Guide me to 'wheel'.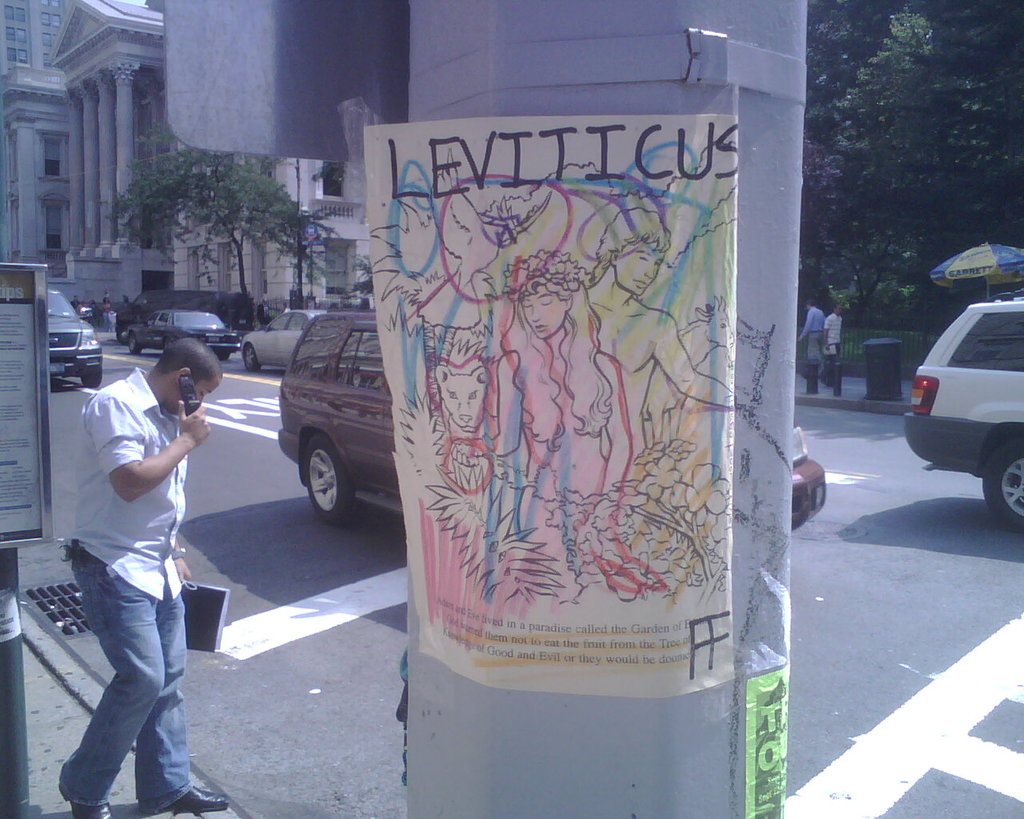
Guidance: [127, 333, 142, 353].
